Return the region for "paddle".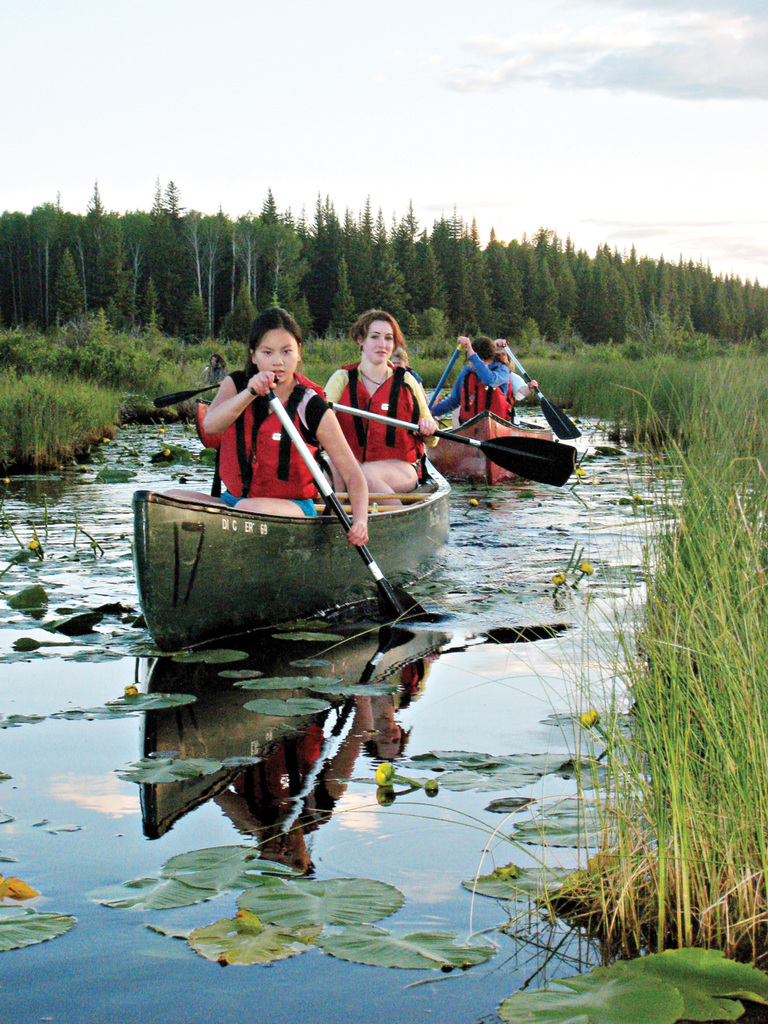
box=[430, 343, 467, 413].
